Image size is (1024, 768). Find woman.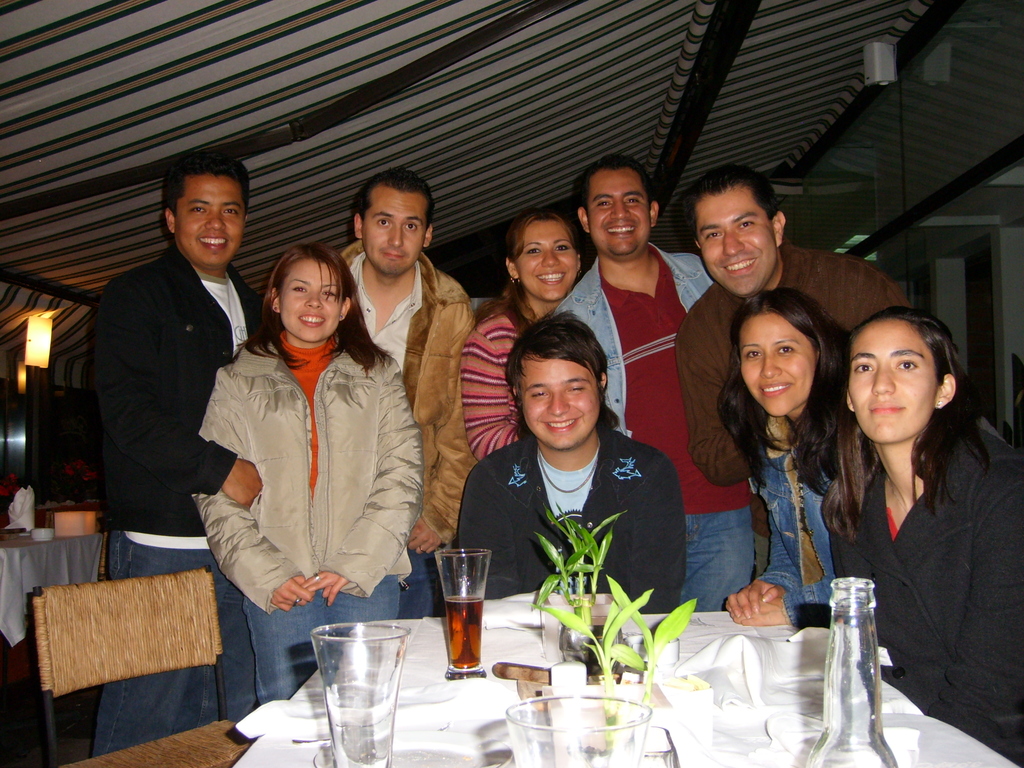
456,207,587,456.
